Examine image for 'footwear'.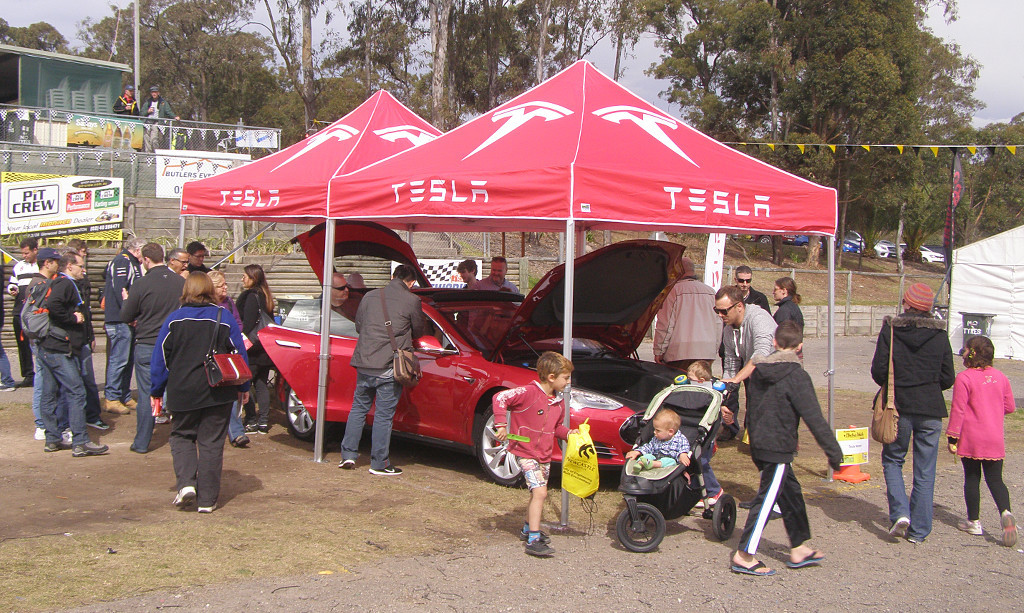
Examination result: 787, 551, 823, 568.
